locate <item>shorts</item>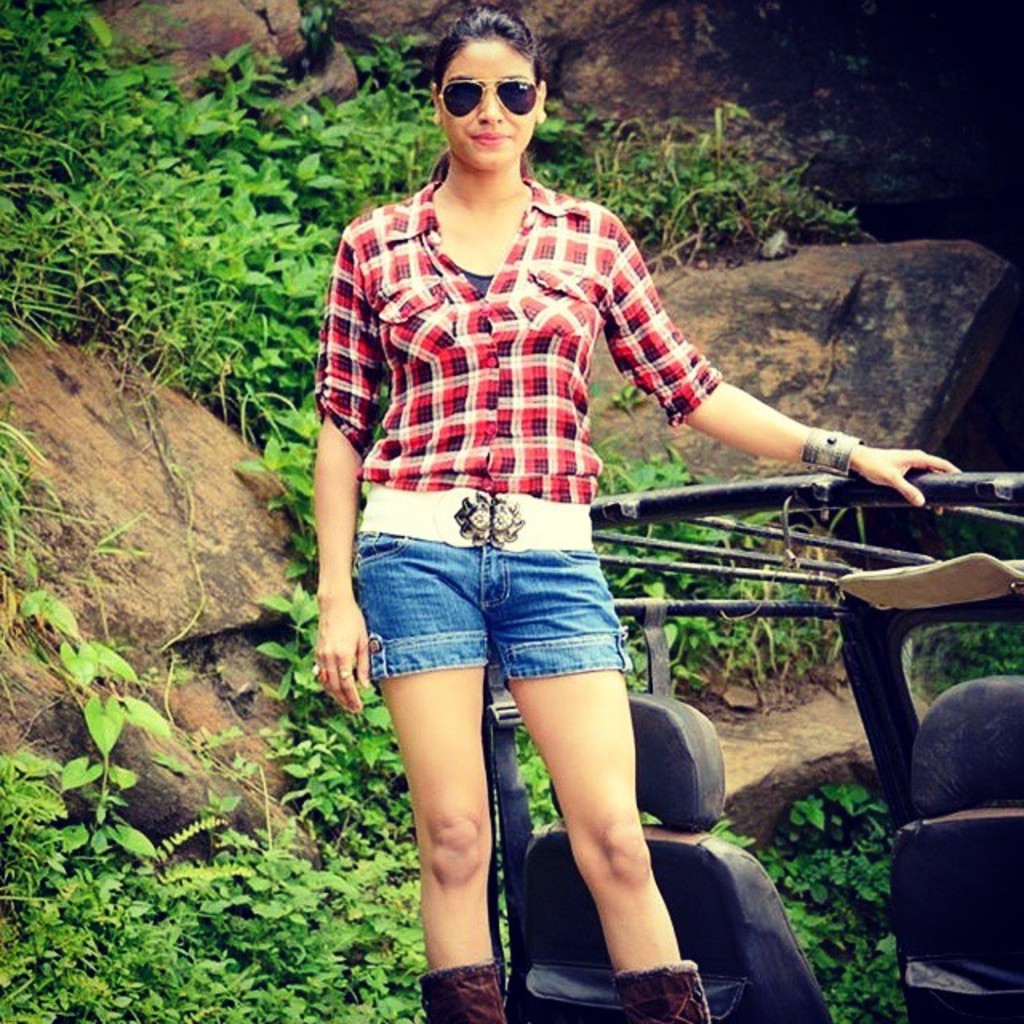
select_region(355, 541, 675, 720)
